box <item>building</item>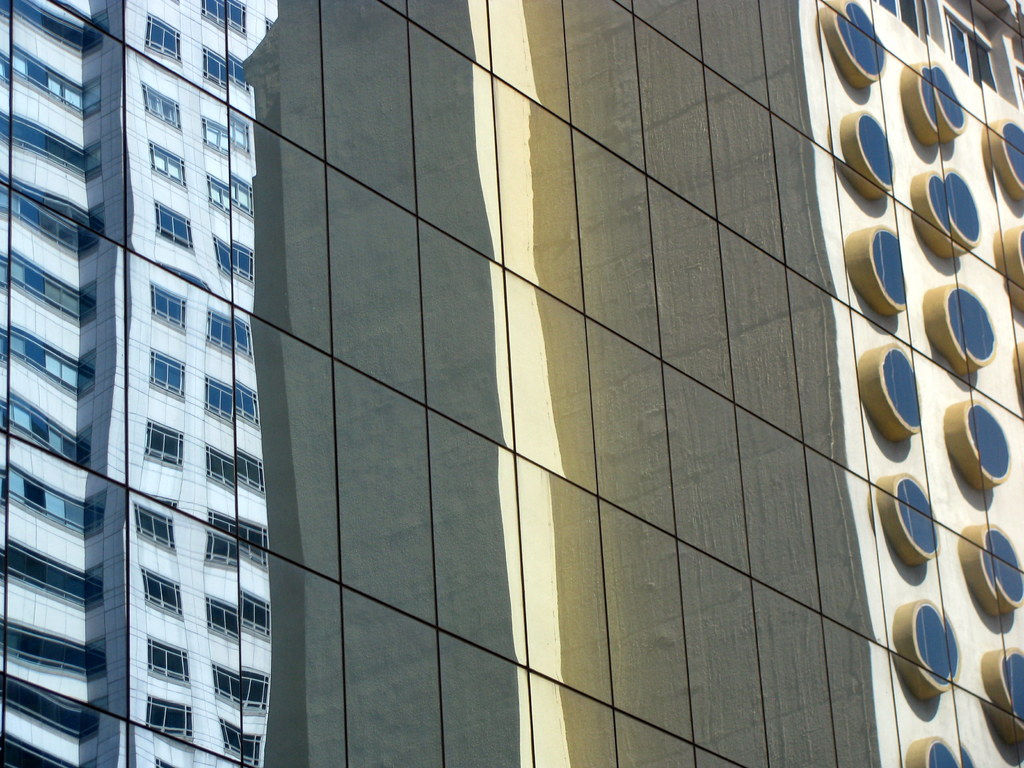
region(0, 0, 1023, 767)
